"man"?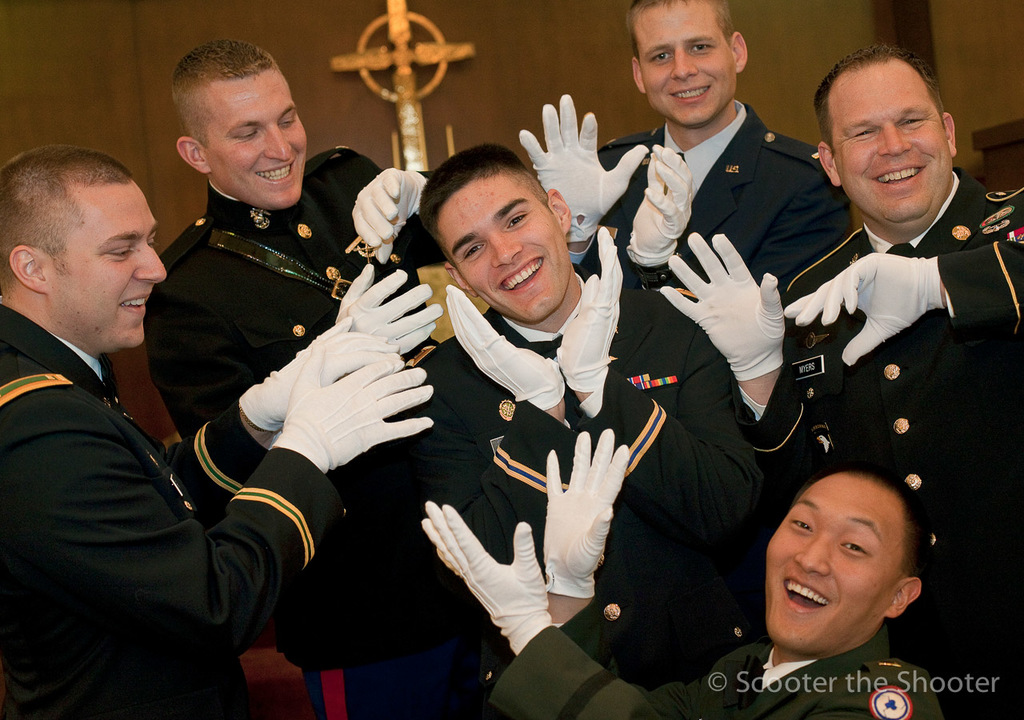
bbox(413, 434, 850, 719)
